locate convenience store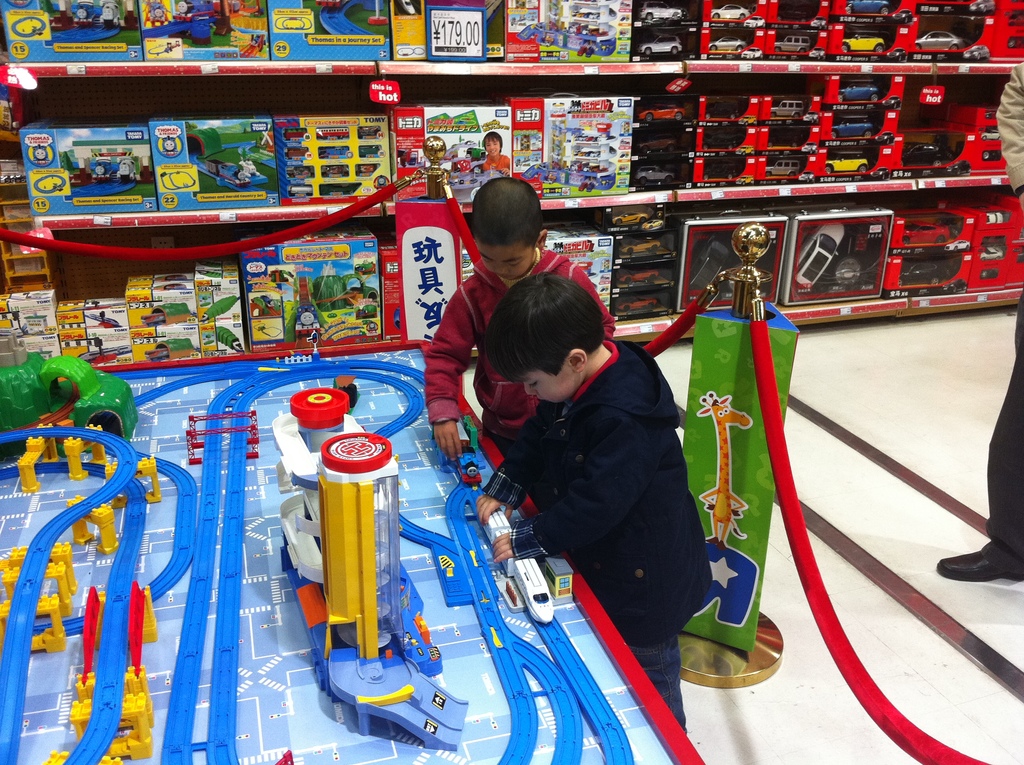
l=0, t=1, r=979, b=729
